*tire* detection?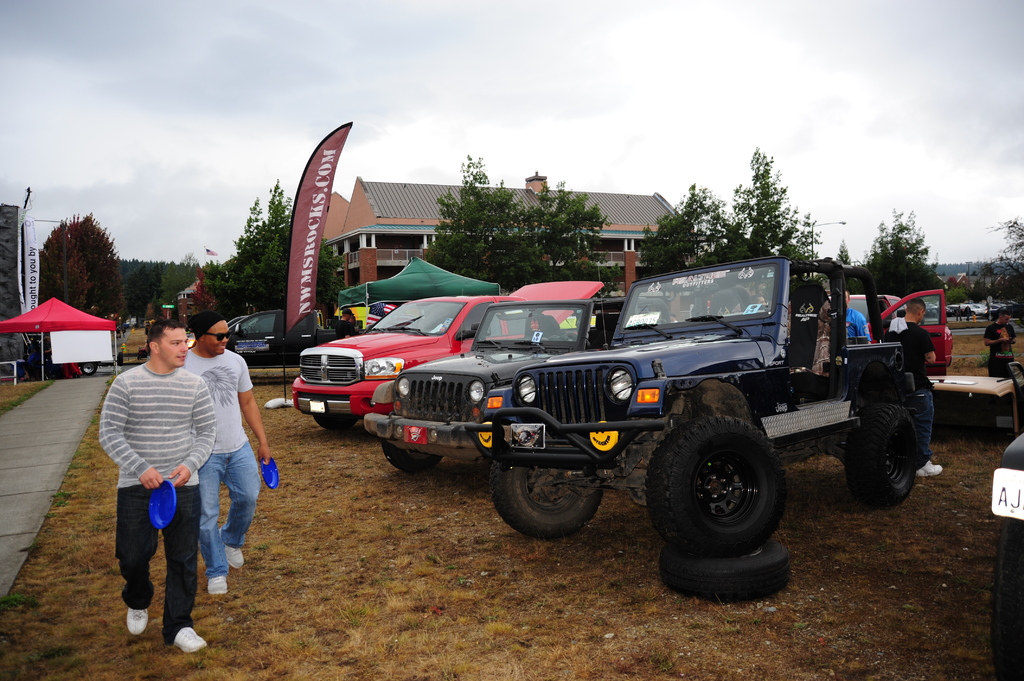
rect(845, 406, 919, 508)
